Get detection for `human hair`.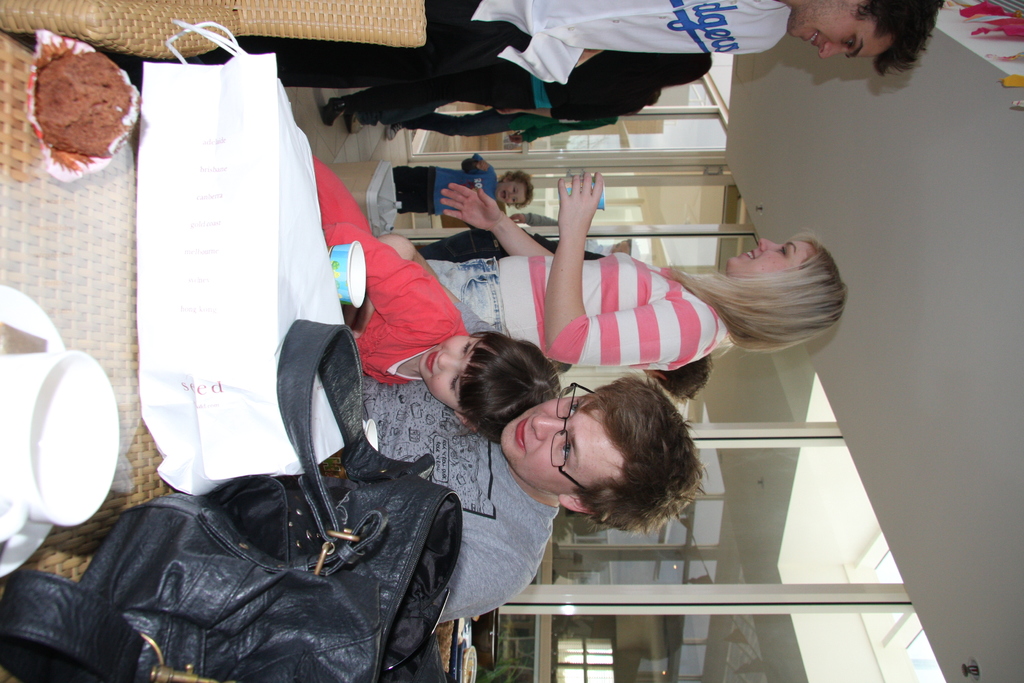
Detection: box=[604, 53, 712, 102].
